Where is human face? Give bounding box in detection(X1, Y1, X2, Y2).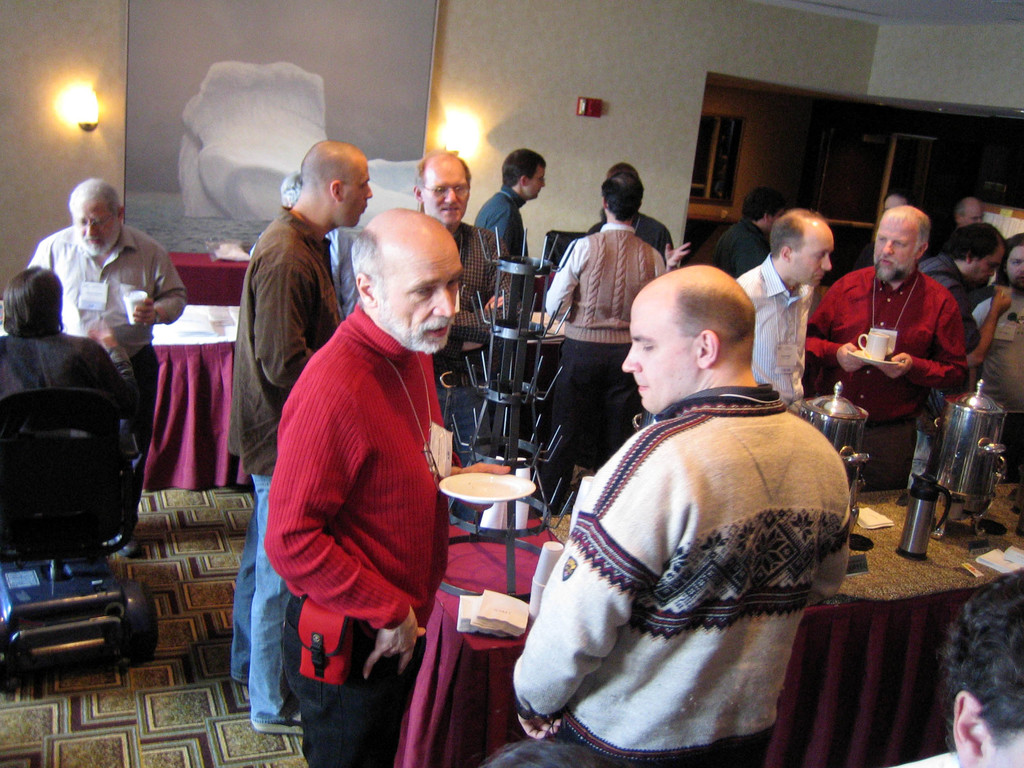
detection(422, 164, 468, 229).
